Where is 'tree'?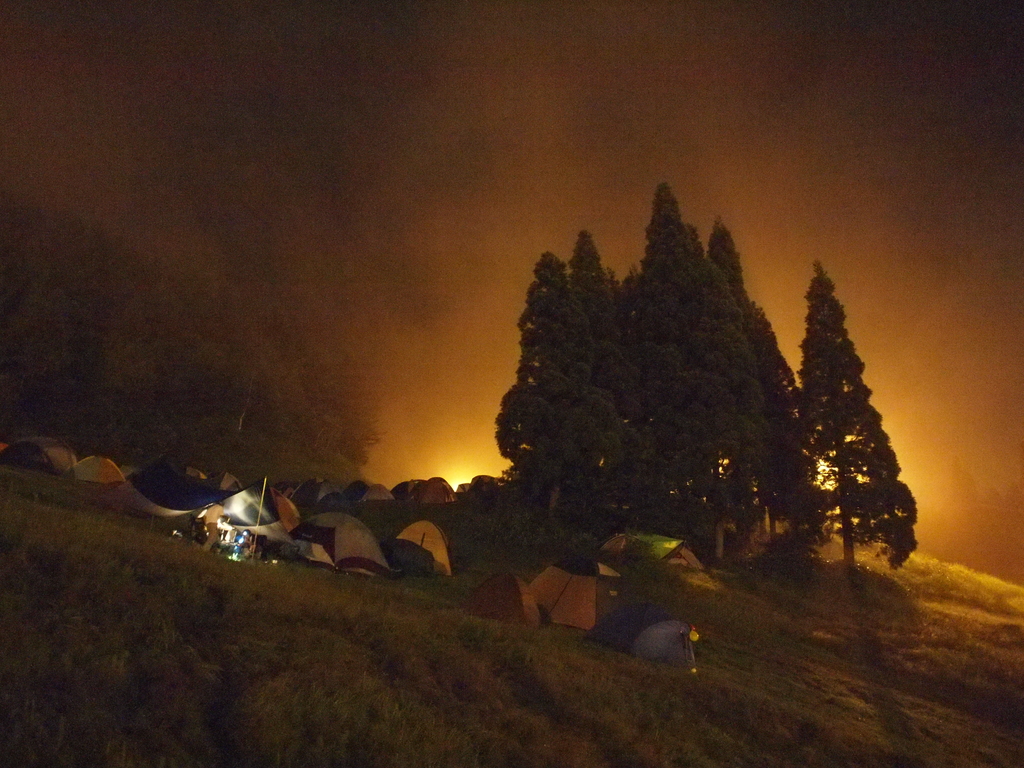
577/241/620/494.
